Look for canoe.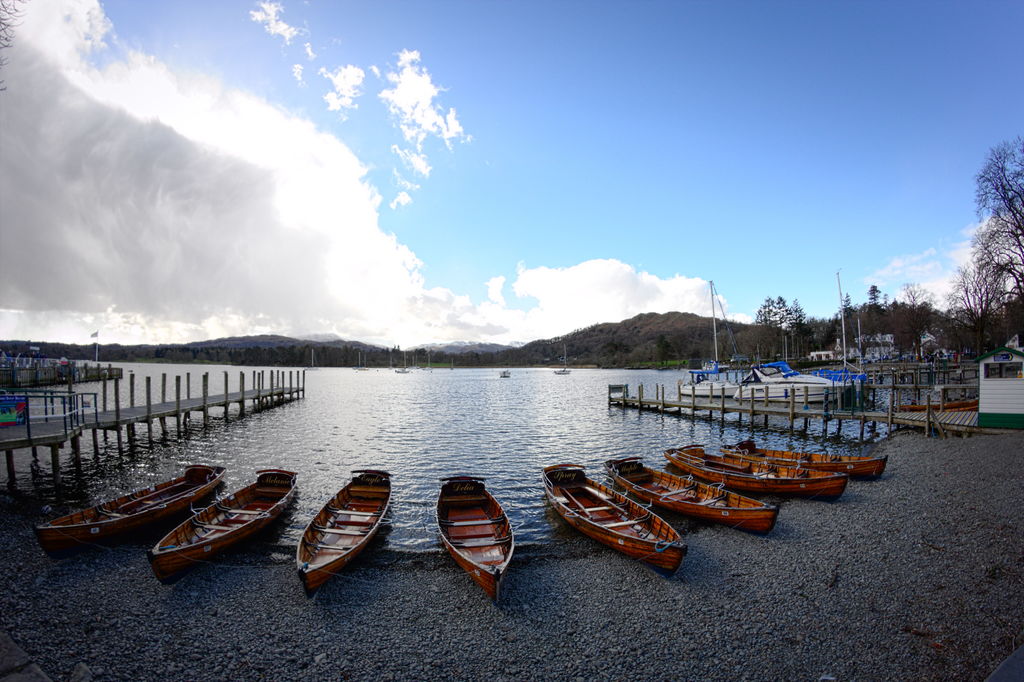
Found: 719/442/881/481.
